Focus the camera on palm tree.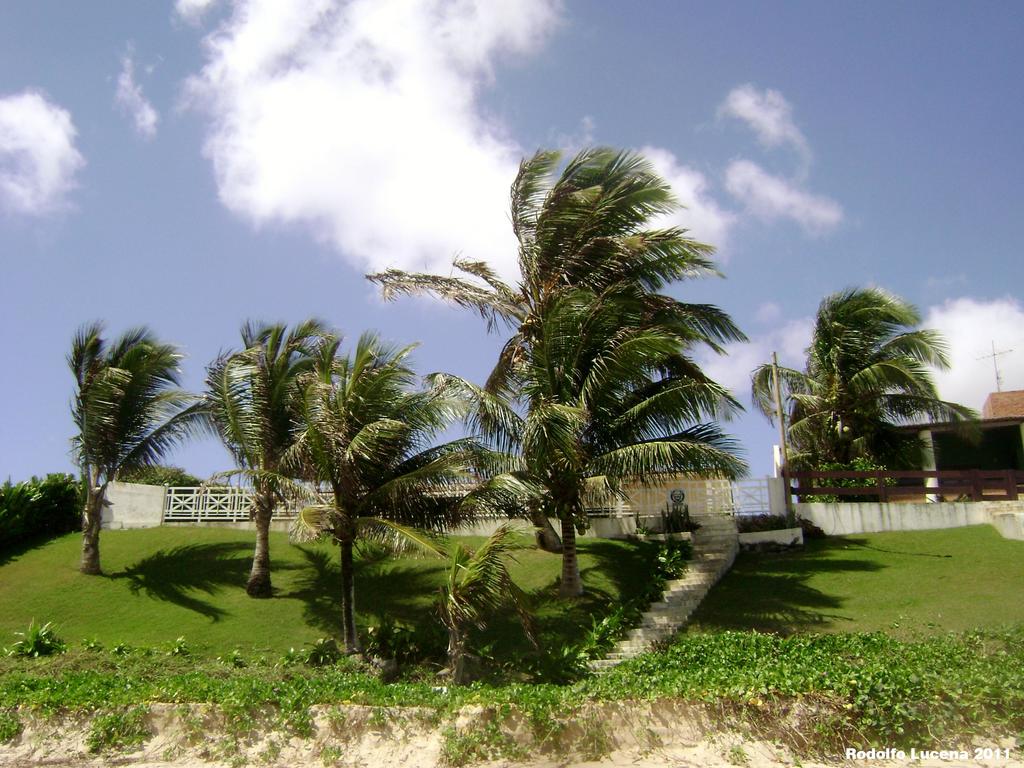
Focus region: box=[463, 169, 717, 627].
